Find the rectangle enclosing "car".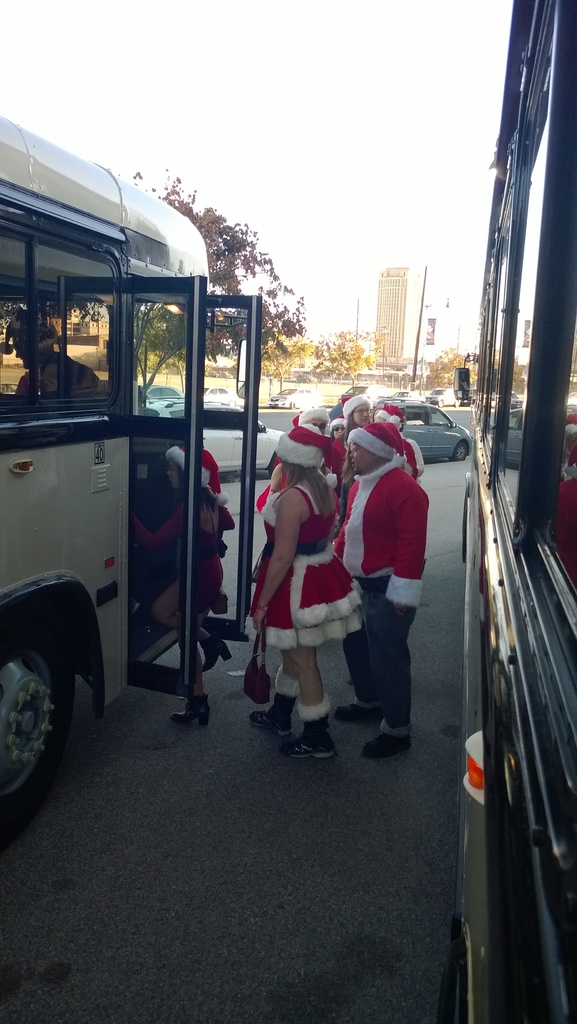
{"x1": 139, "y1": 390, "x2": 285, "y2": 476}.
